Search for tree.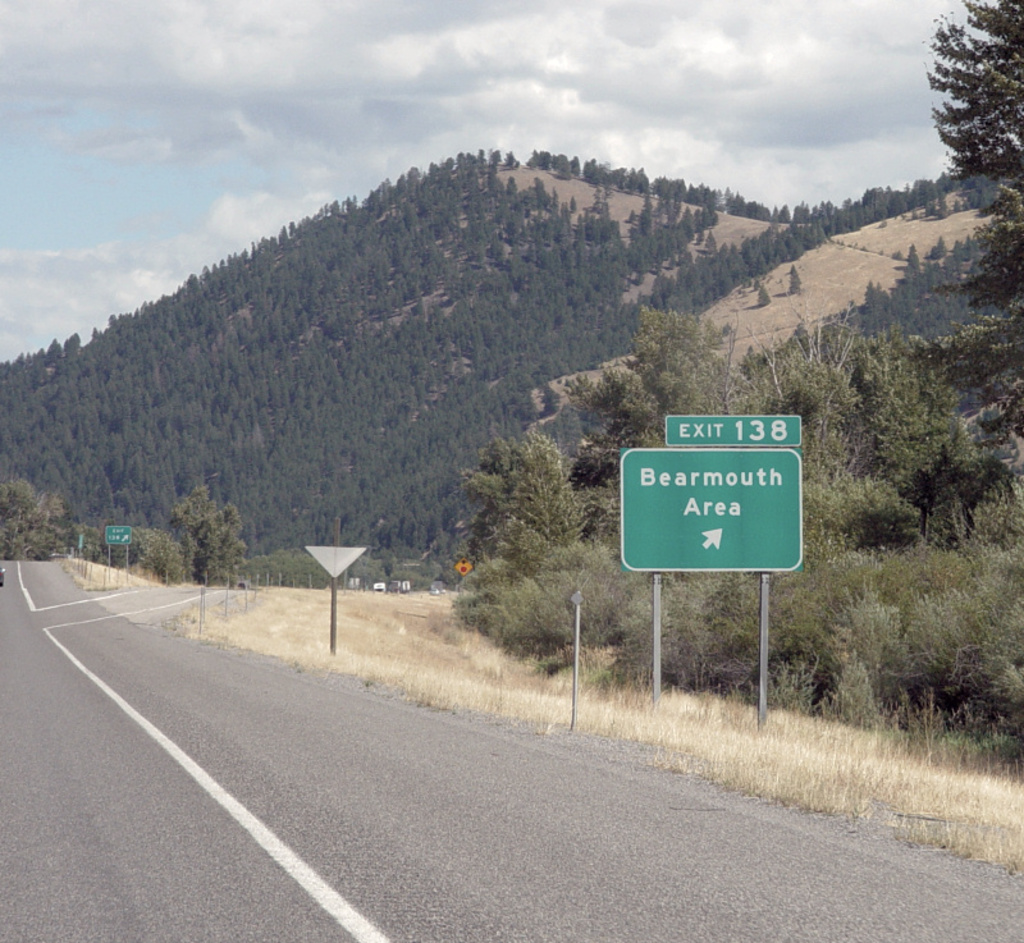
Found at x1=758 y1=281 x2=776 y2=311.
